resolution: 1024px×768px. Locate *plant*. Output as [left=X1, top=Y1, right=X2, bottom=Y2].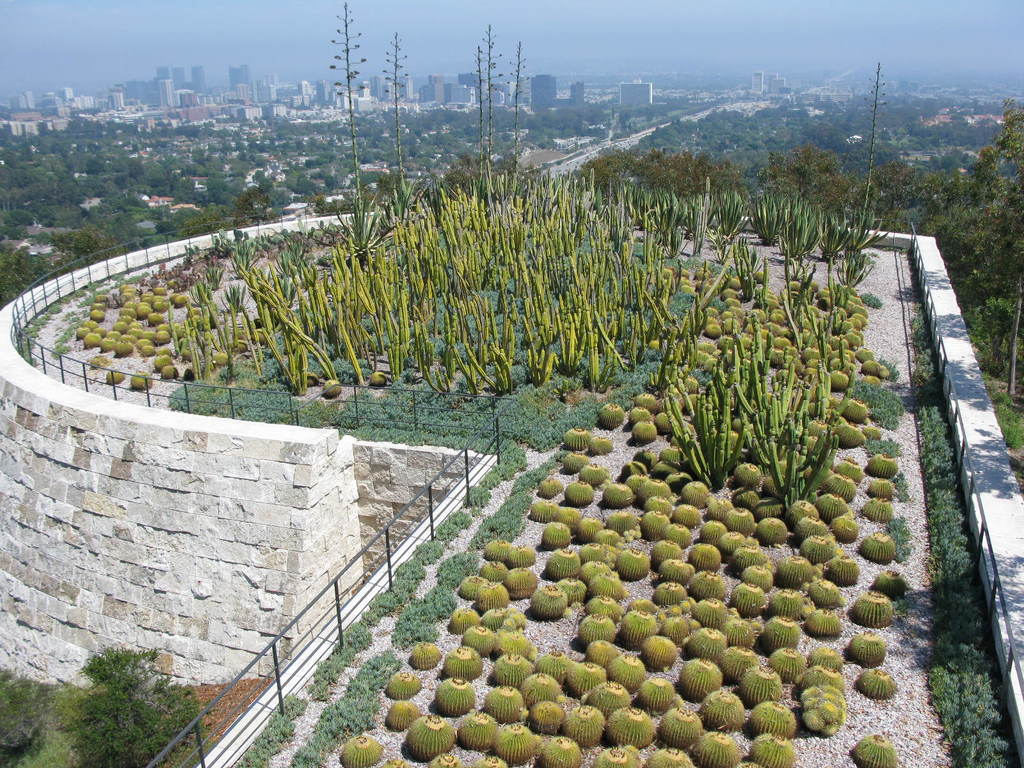
[left=866, top=429, right=906, bottom=459].
